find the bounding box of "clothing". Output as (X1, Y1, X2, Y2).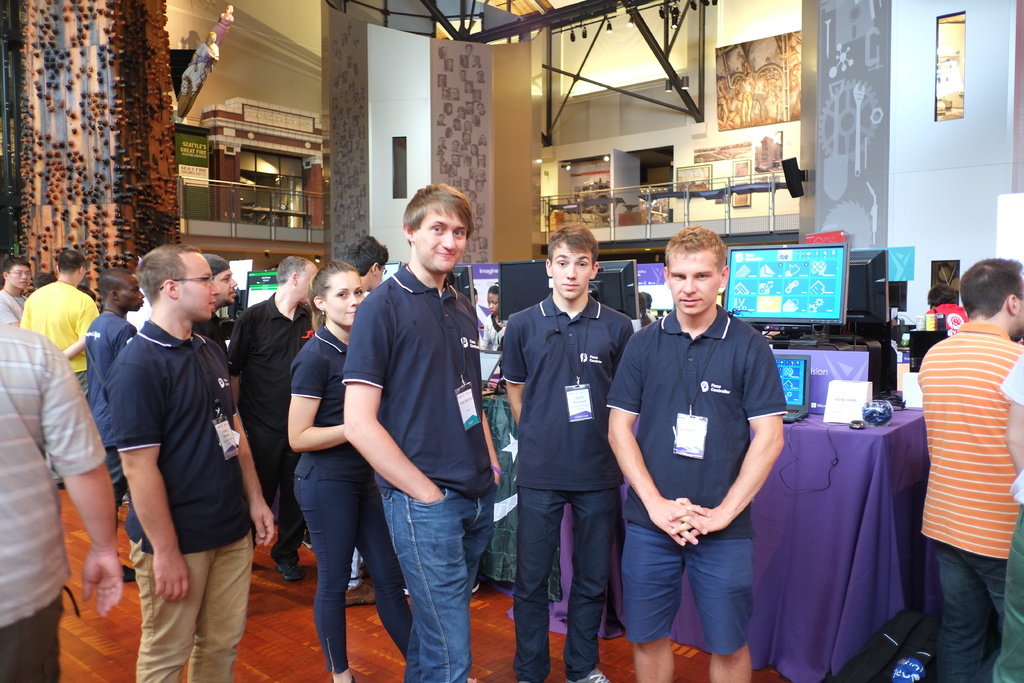
(925, 317, 1019, 682).
